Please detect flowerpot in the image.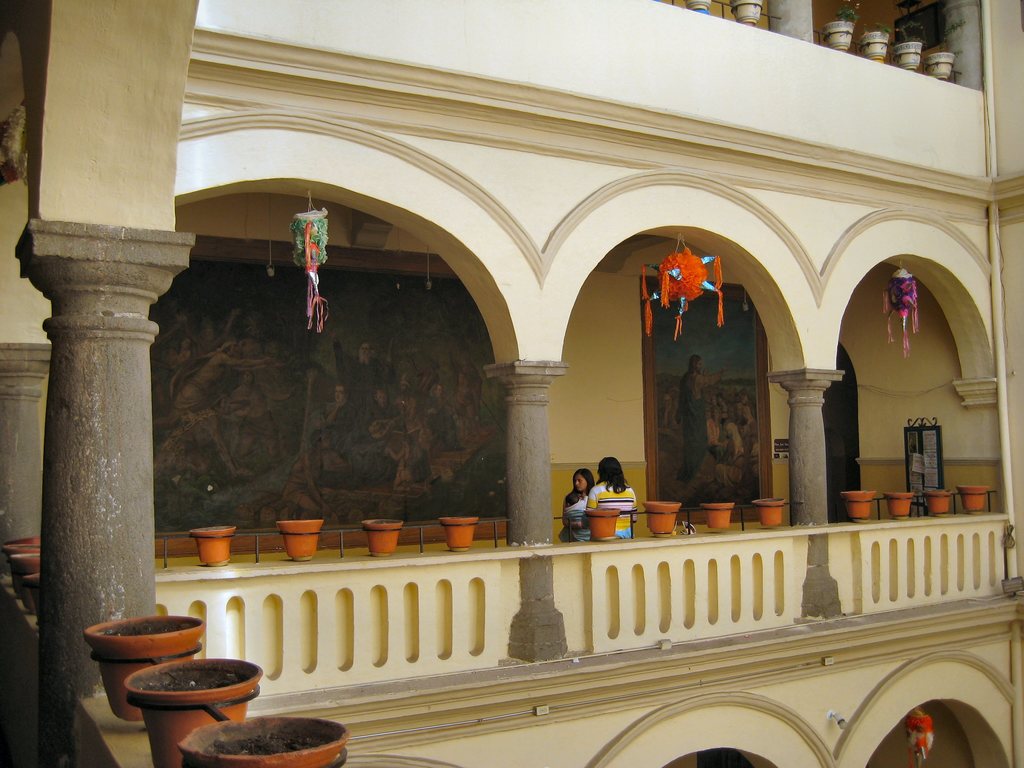
[639, 502, 684, 533].
